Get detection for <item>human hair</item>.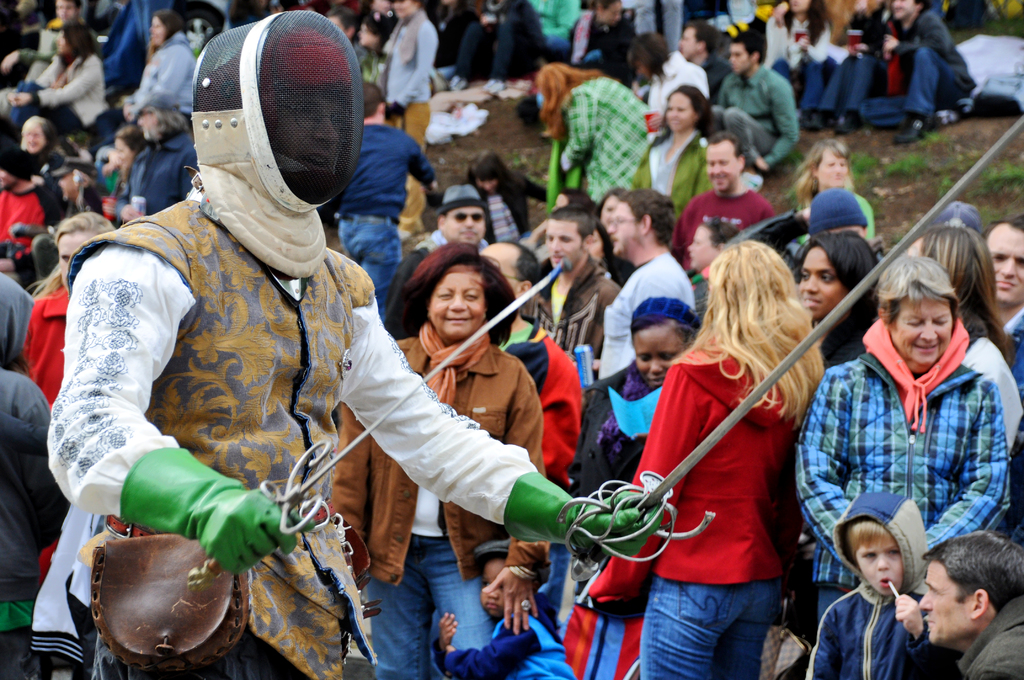
Detection: <region>21, 115, 56, 152</region>.
